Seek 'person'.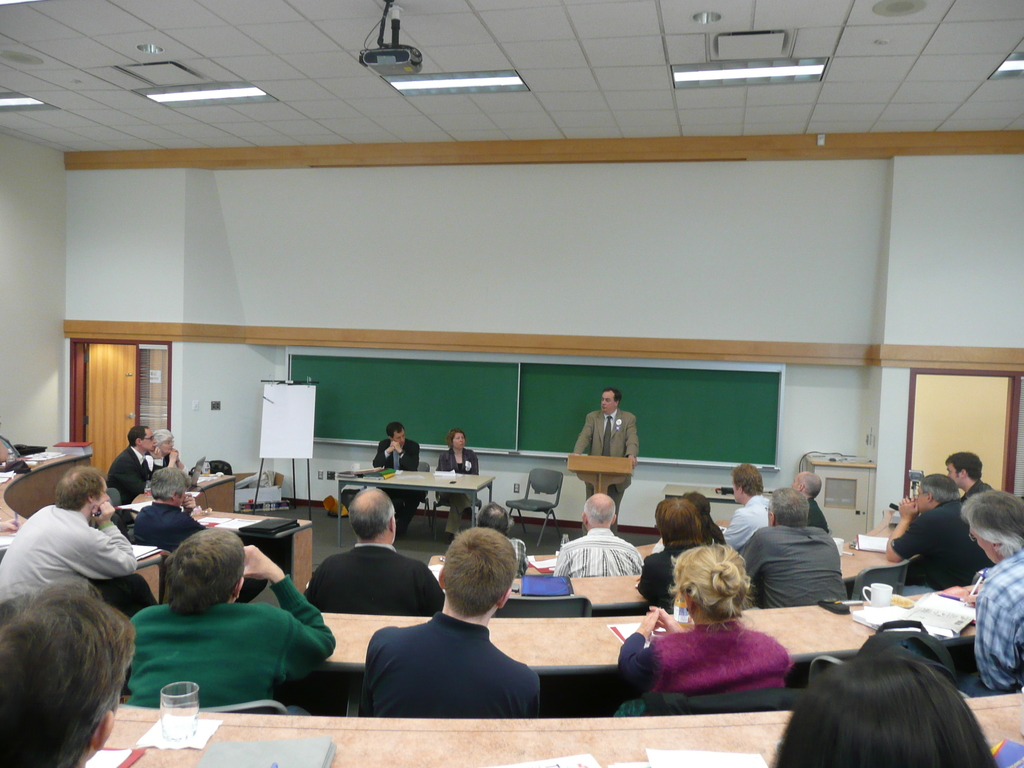
{"x1": 738, "y1": 484, "x2": 851, "y2": 614}.
